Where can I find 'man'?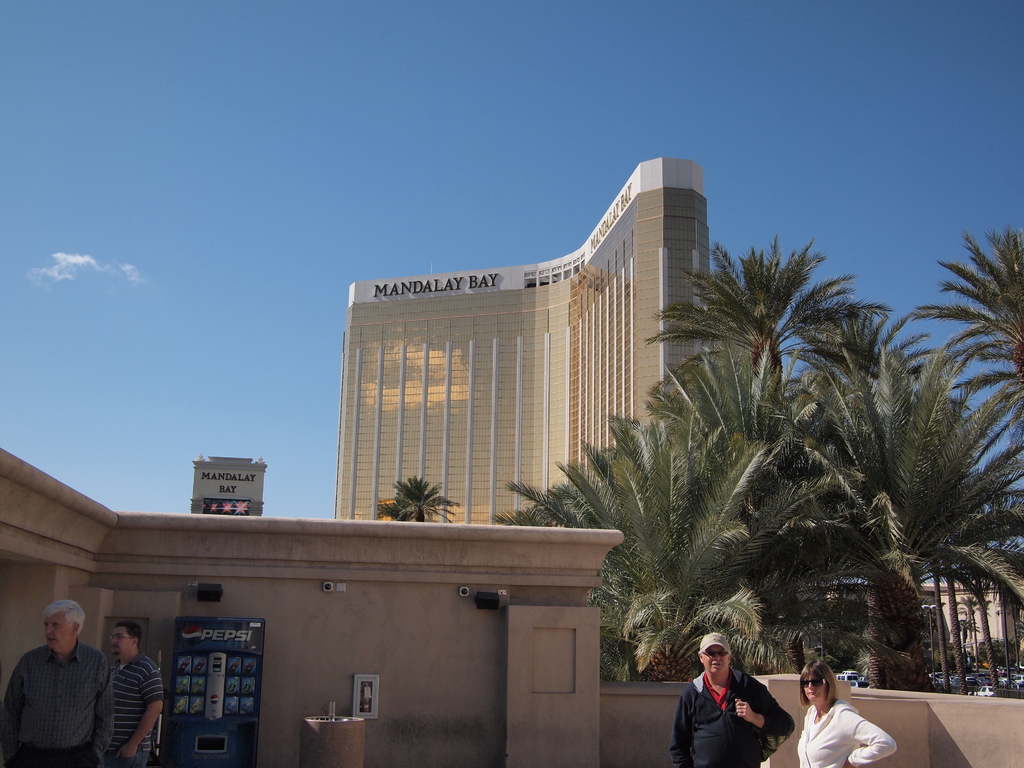
You can find it at select_region(108, 621, 167, 767).
